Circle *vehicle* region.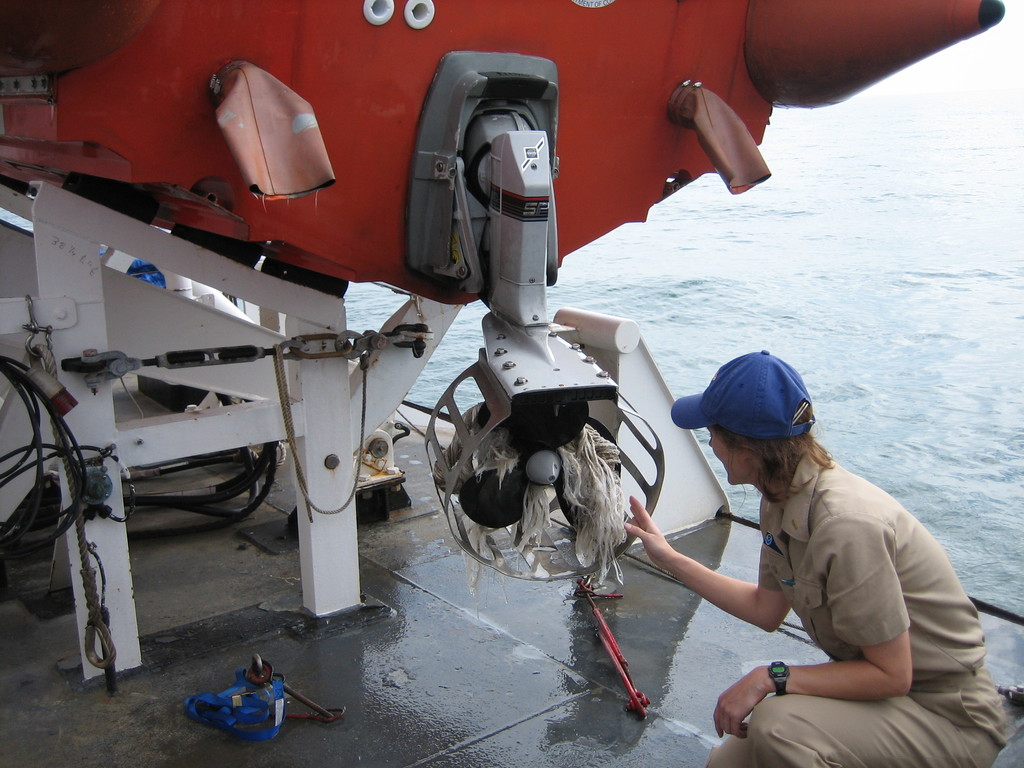
Region: 0:0:1023:767.
